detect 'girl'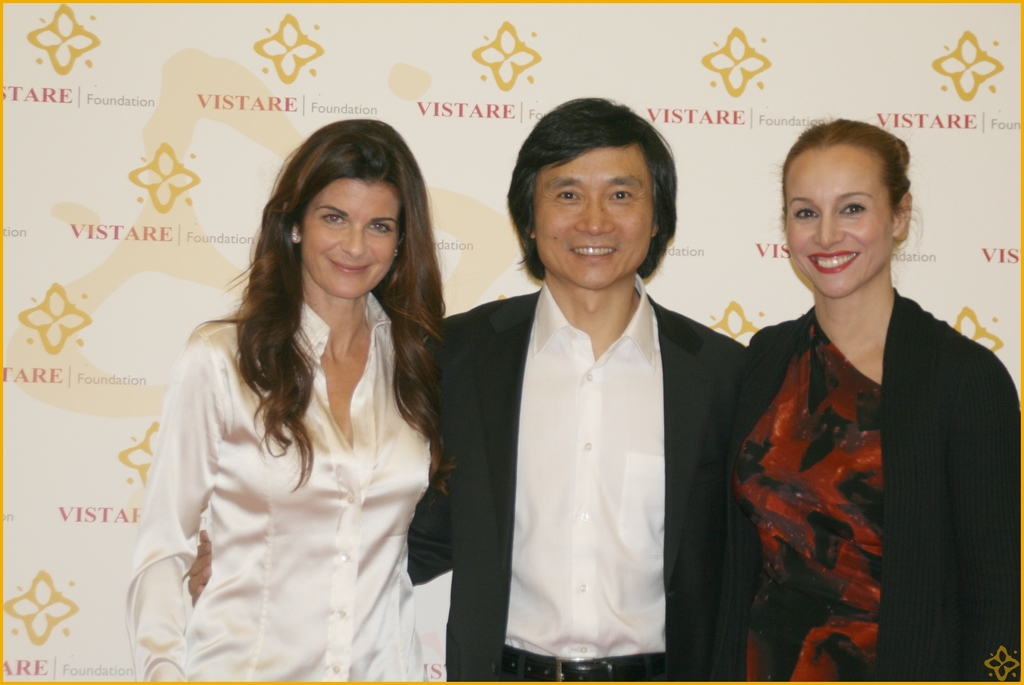
Rect(124, 116, 454, 682)
